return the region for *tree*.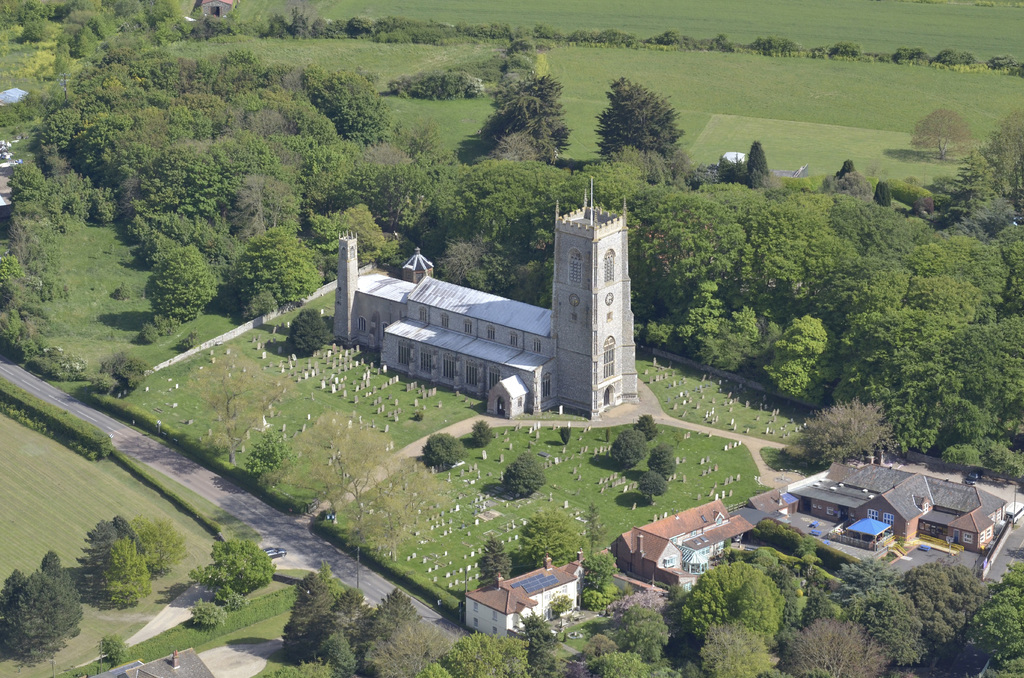
(left=507, top=449, right=545, bottom=498).
